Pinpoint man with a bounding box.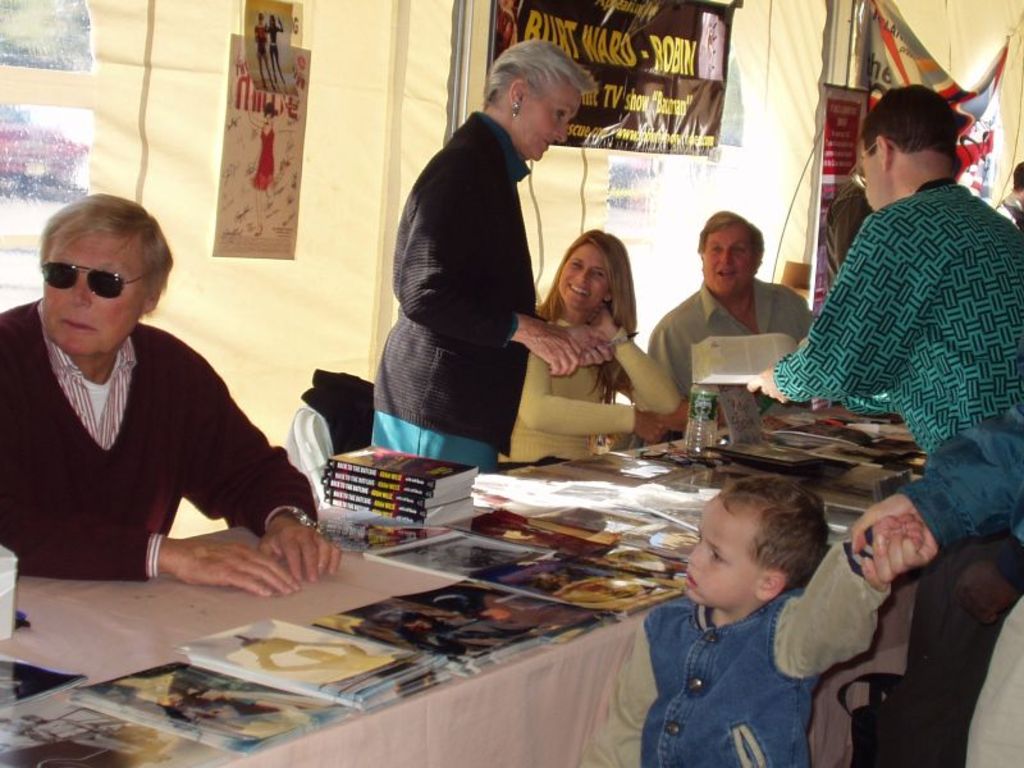
758:83:1023:767.
